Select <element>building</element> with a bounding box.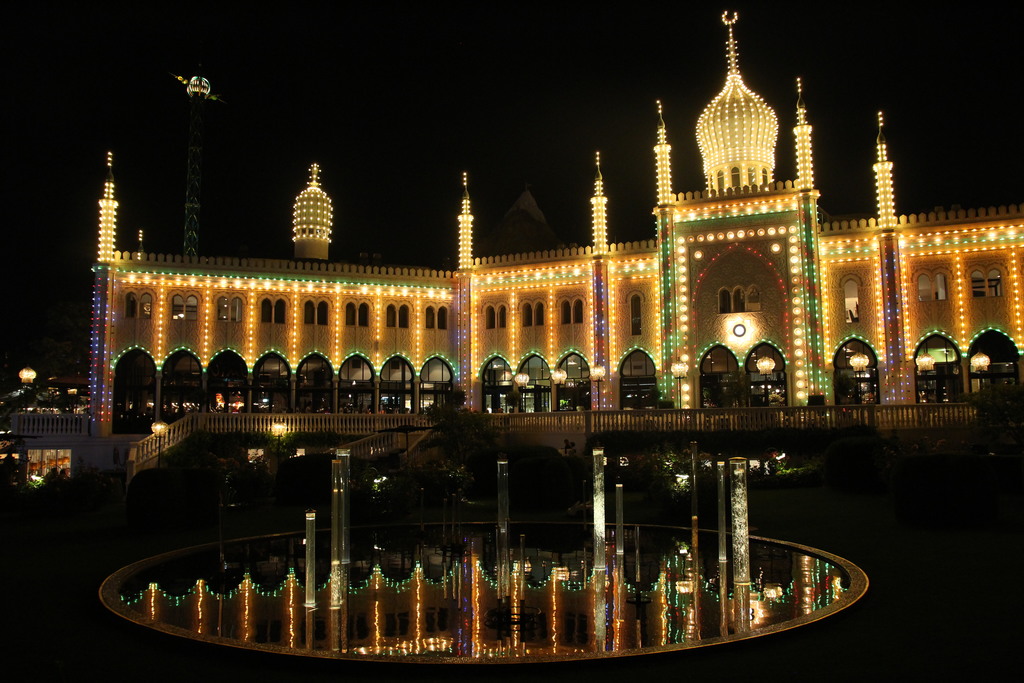
bbox(10, 9, 1023, 484).
